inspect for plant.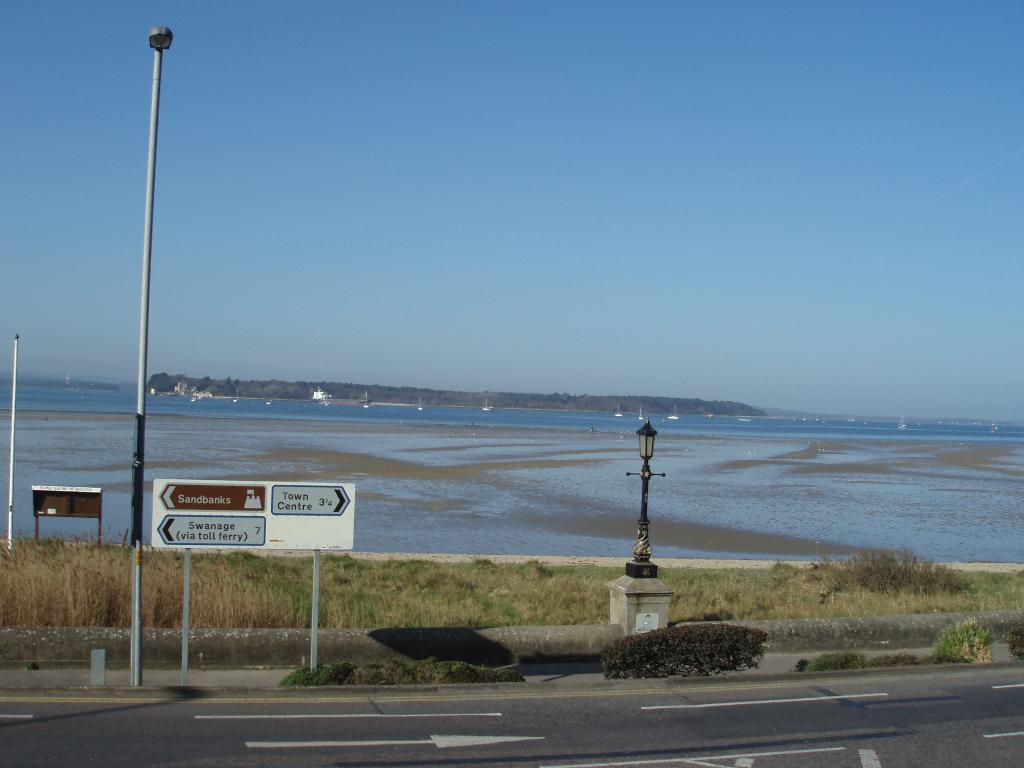
Inspection: {"left": 374, "top": 659, "right": 522, "bottom": 687}.
